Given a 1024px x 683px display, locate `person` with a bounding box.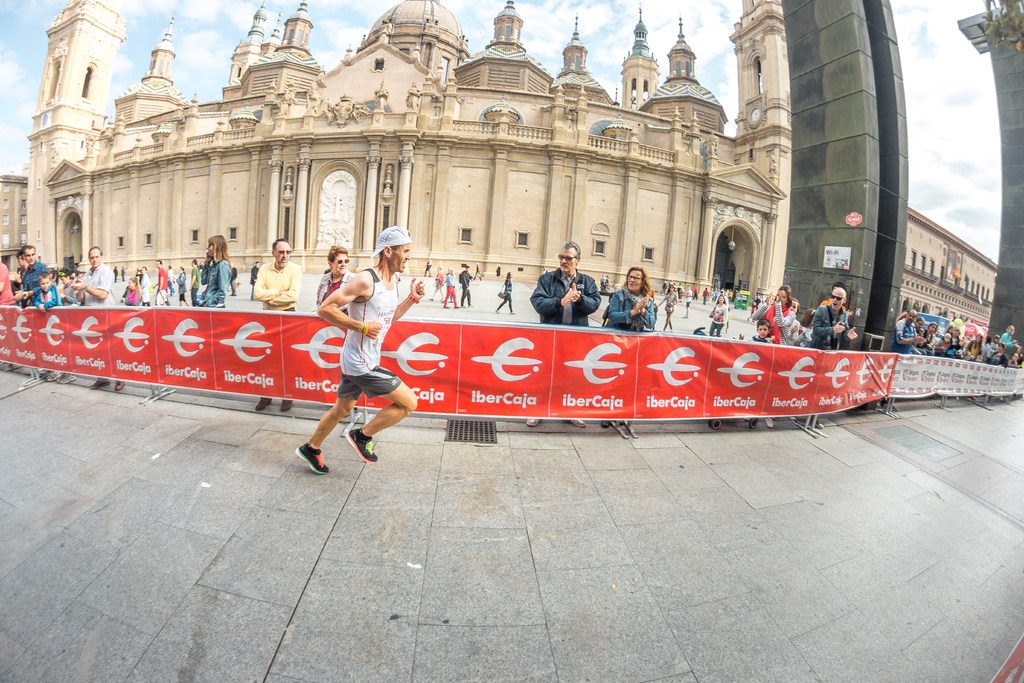
Located: rect(531, 252, 598, 325).
